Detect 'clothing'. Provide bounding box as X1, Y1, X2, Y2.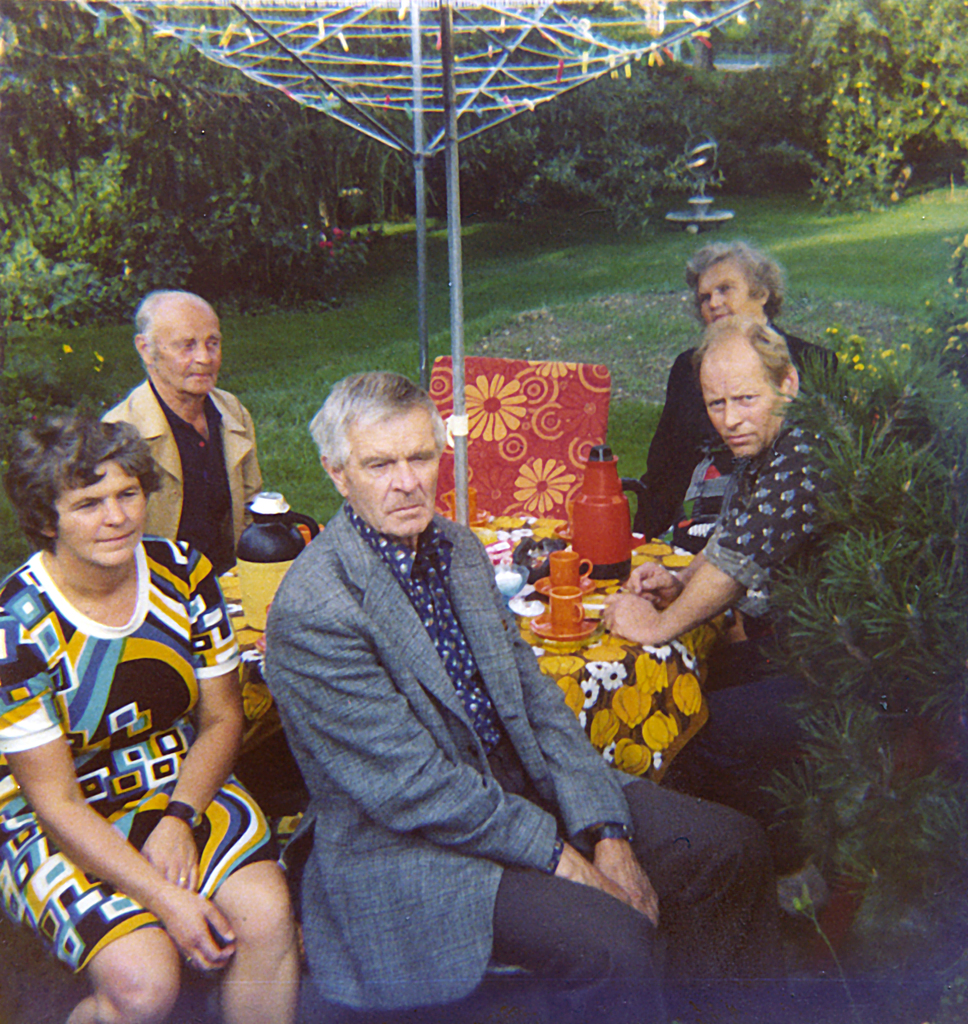
28, 524, 257, 958.
